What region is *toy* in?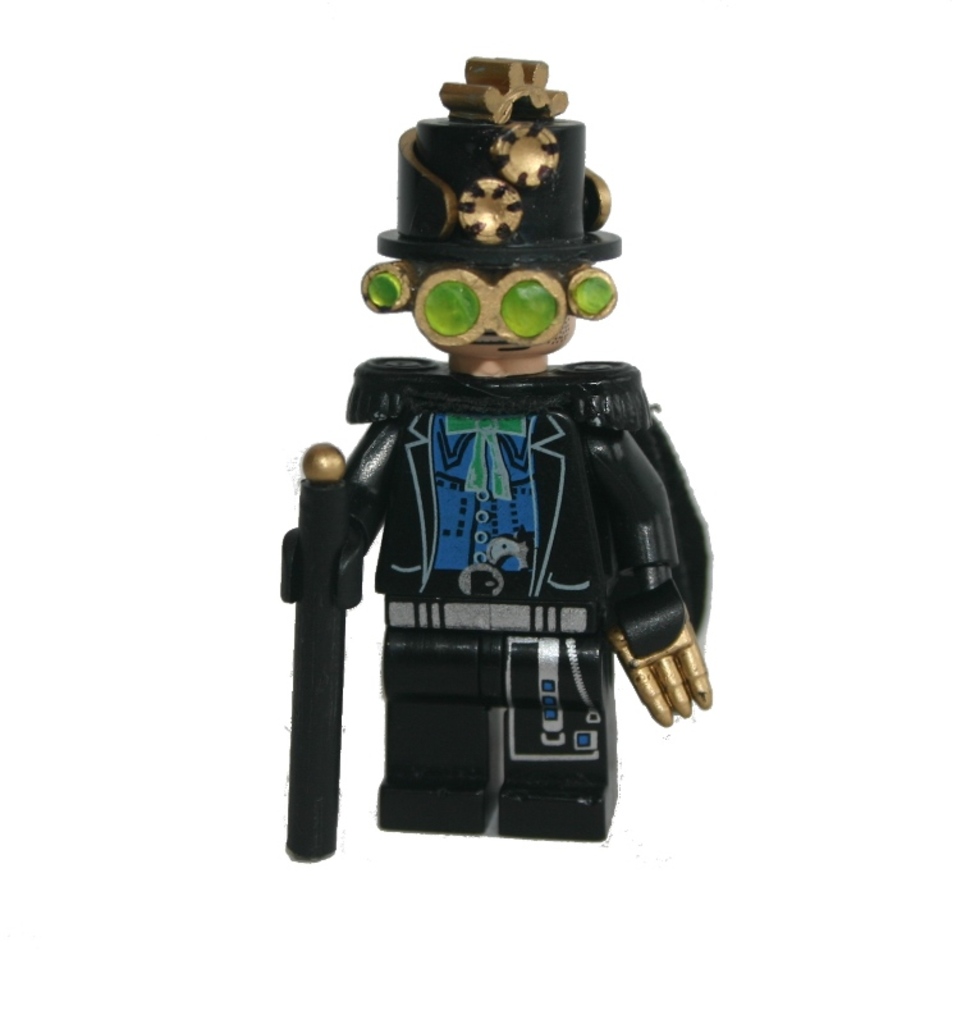
pyautogui.locateOnScreen(246, 45, 725, 867).
